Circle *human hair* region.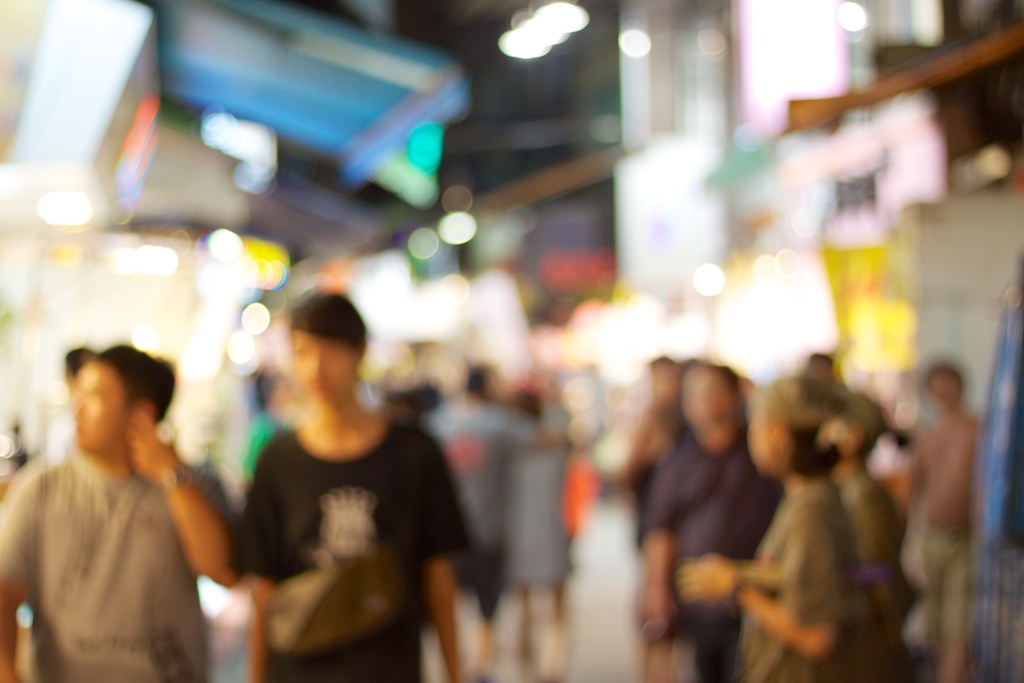
Region: 800/353/836/372.
